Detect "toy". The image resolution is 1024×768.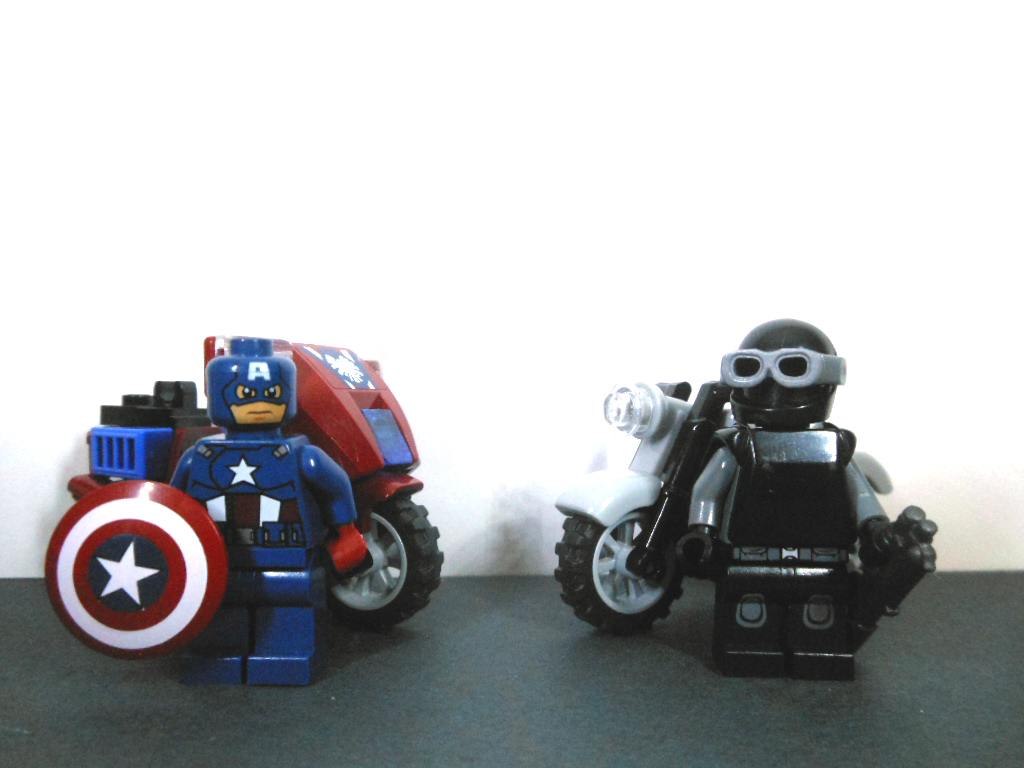
BBox(548, 375, 885, 643).
